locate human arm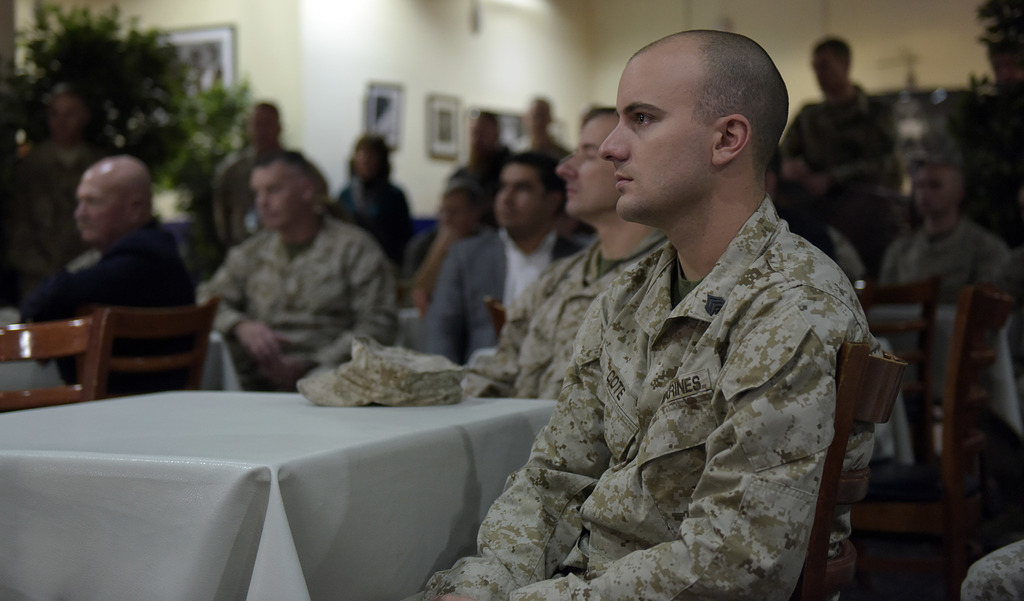
l=3, t=138, r=46, b=274
